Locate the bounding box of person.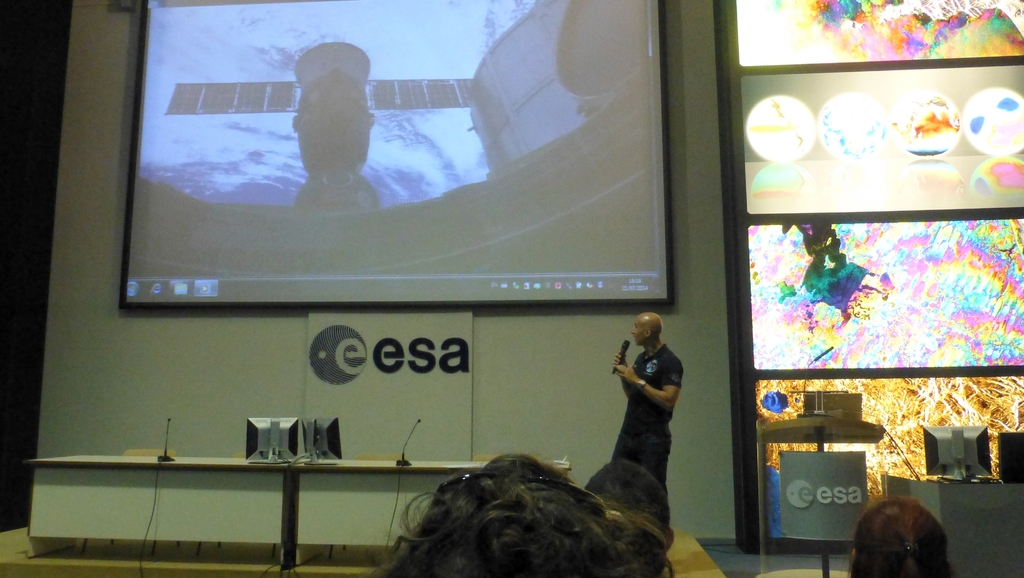
Bounding box: box=[369, 451, 682, 577].
